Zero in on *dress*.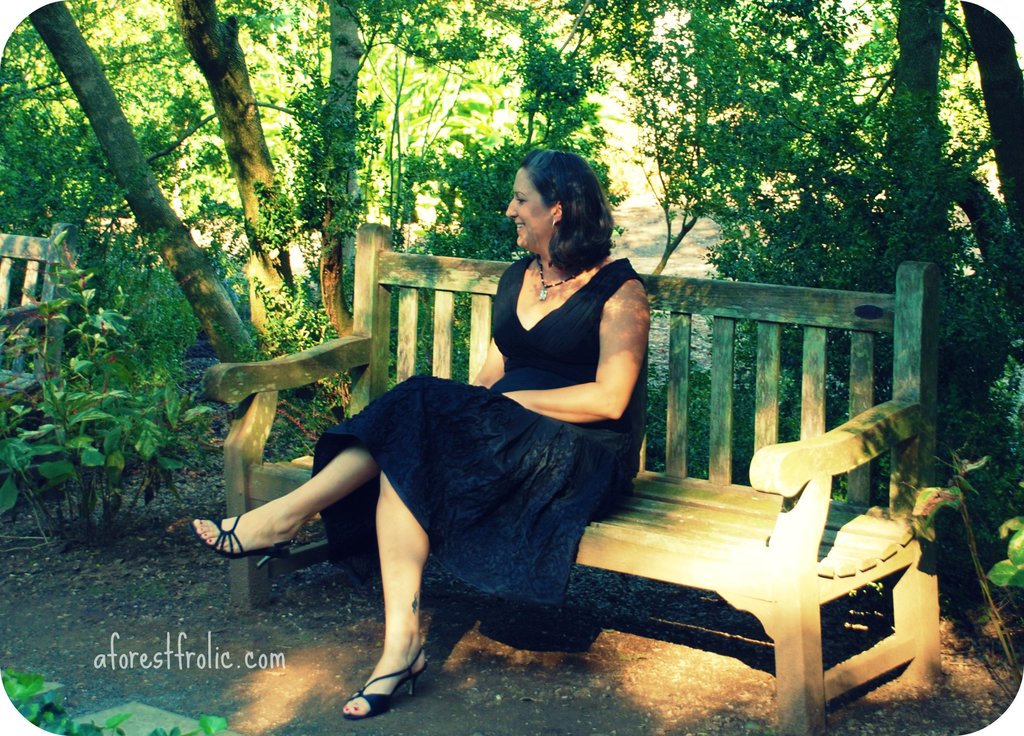
Zeroed in: [left=310, top=252, right=647, bottom=606].
